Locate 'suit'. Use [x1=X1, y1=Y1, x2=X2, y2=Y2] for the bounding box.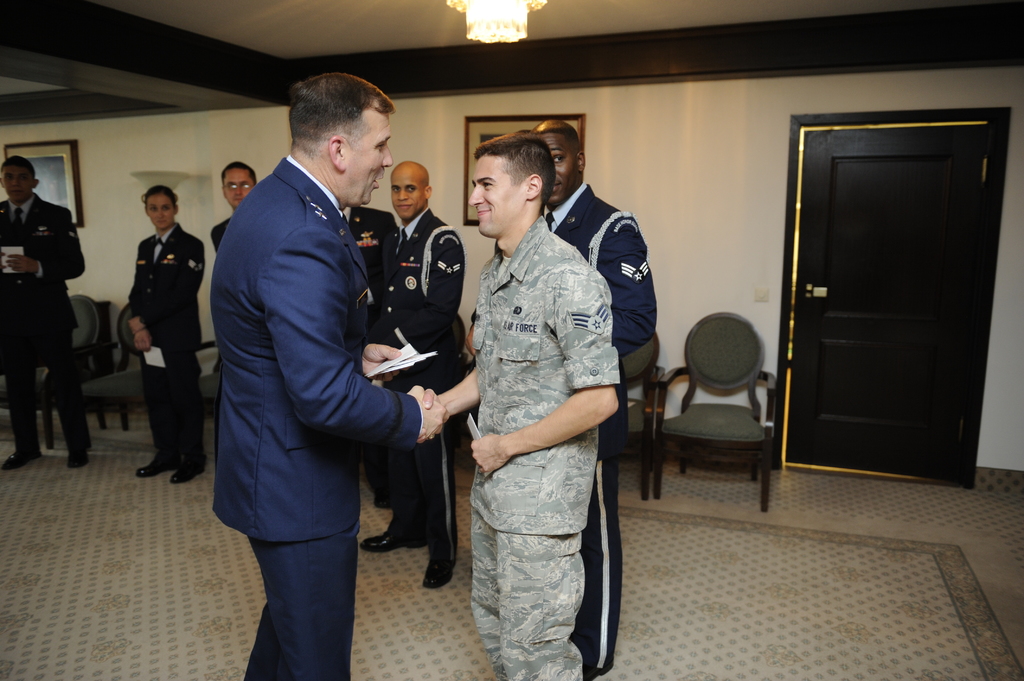
[x1=127, y1=229, x2=207, y2=461].
